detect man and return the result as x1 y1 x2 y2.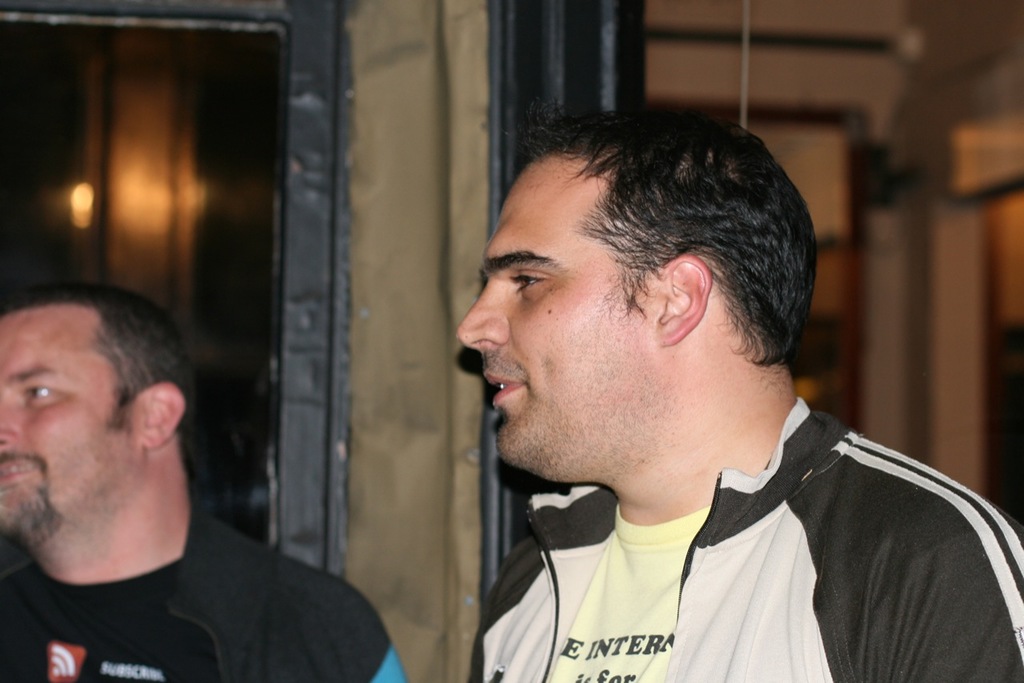
448 97 1023 682.
